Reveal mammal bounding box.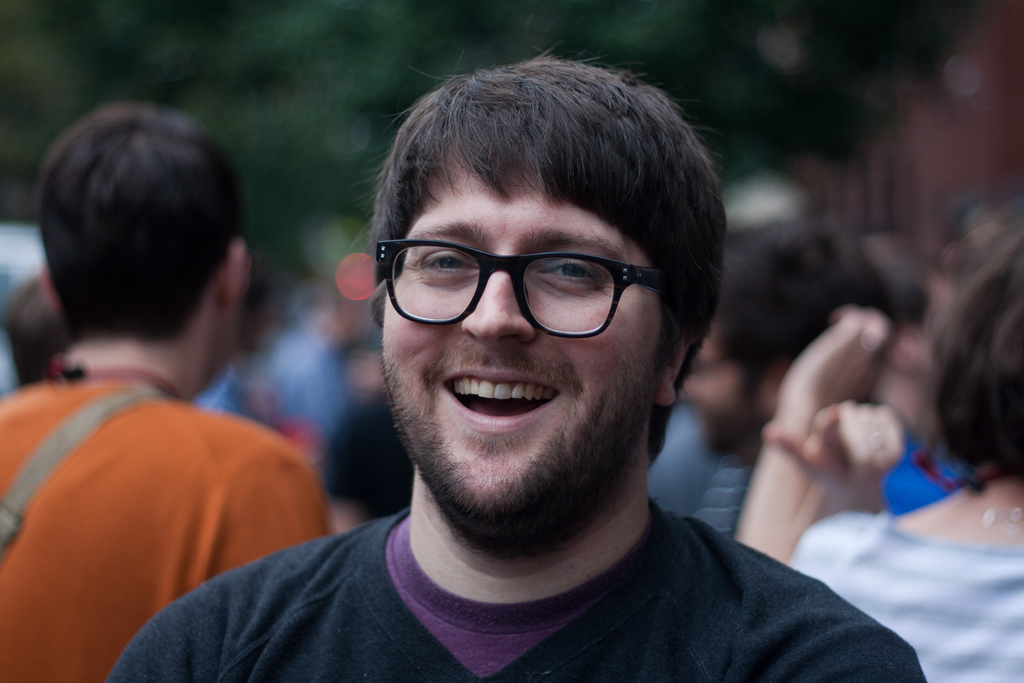
Revealed: pyautogui.locateOnScreen(2, 270, 65, 372).
